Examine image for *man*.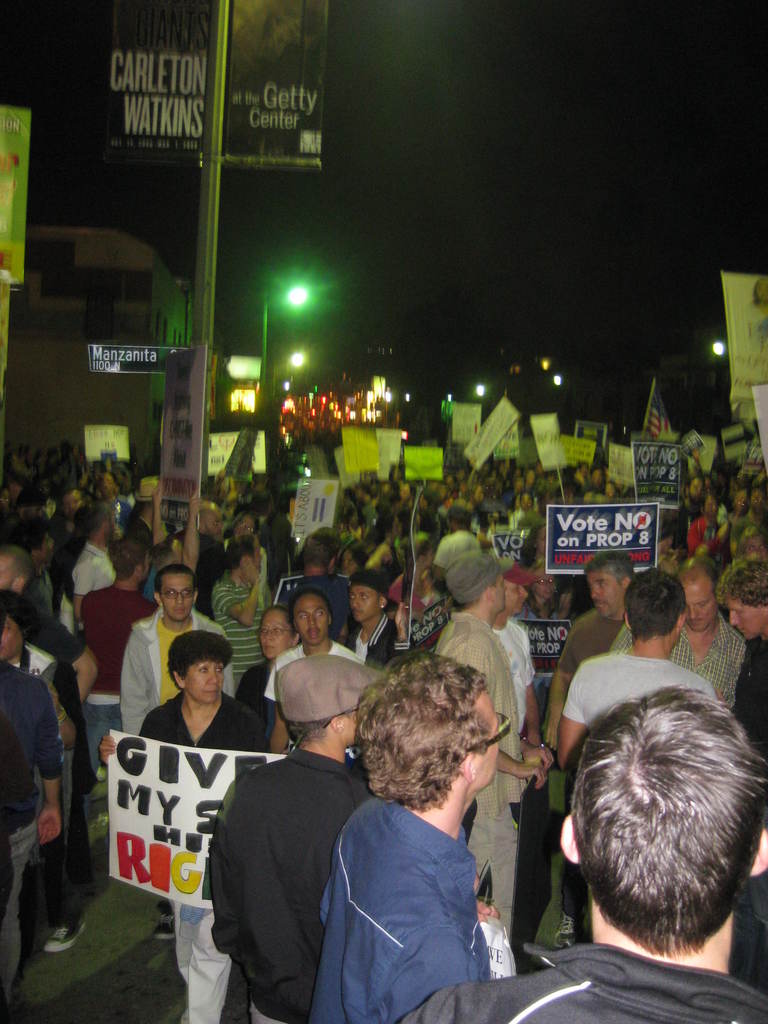
Examination result: <box>177,491,227,615</box>.
